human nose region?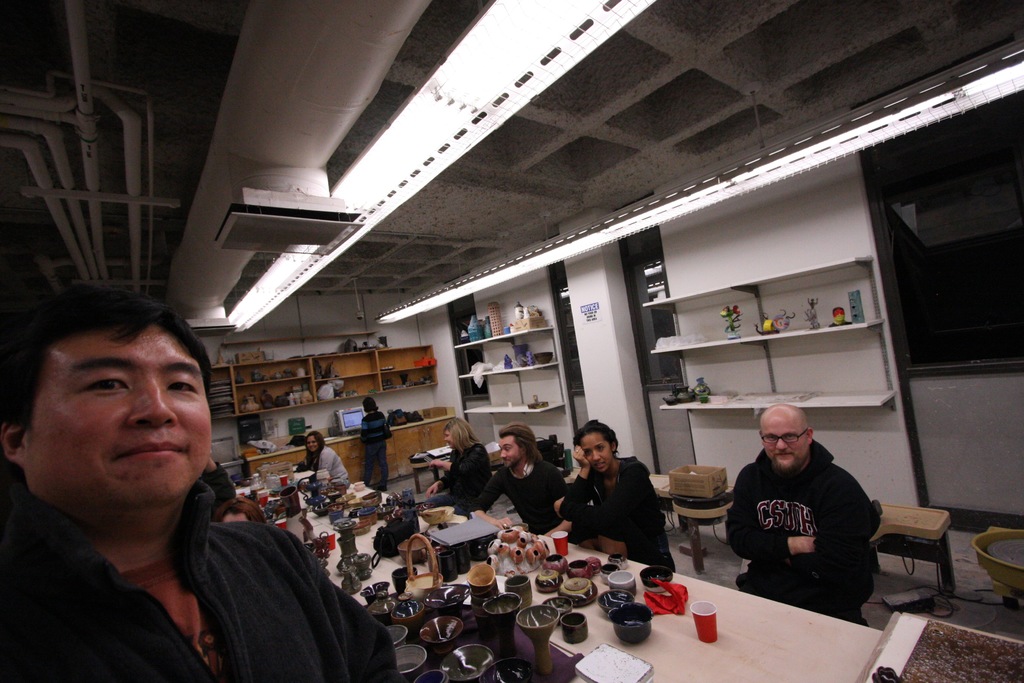
588/450/600/463
